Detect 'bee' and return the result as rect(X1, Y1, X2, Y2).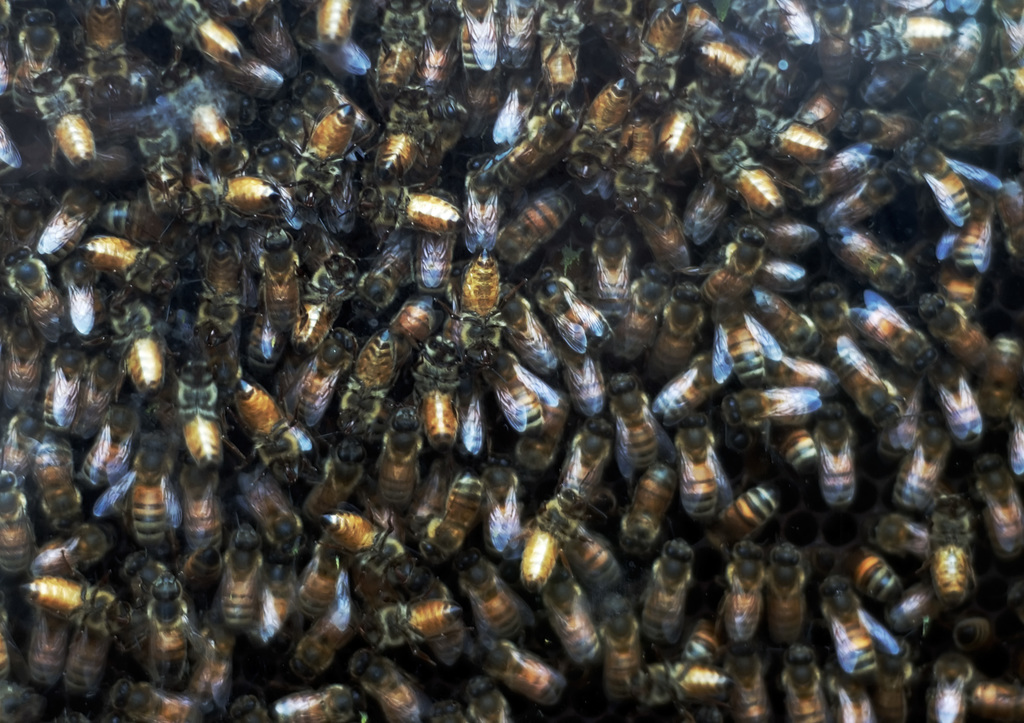
rect(253, 678, 373, 722).
